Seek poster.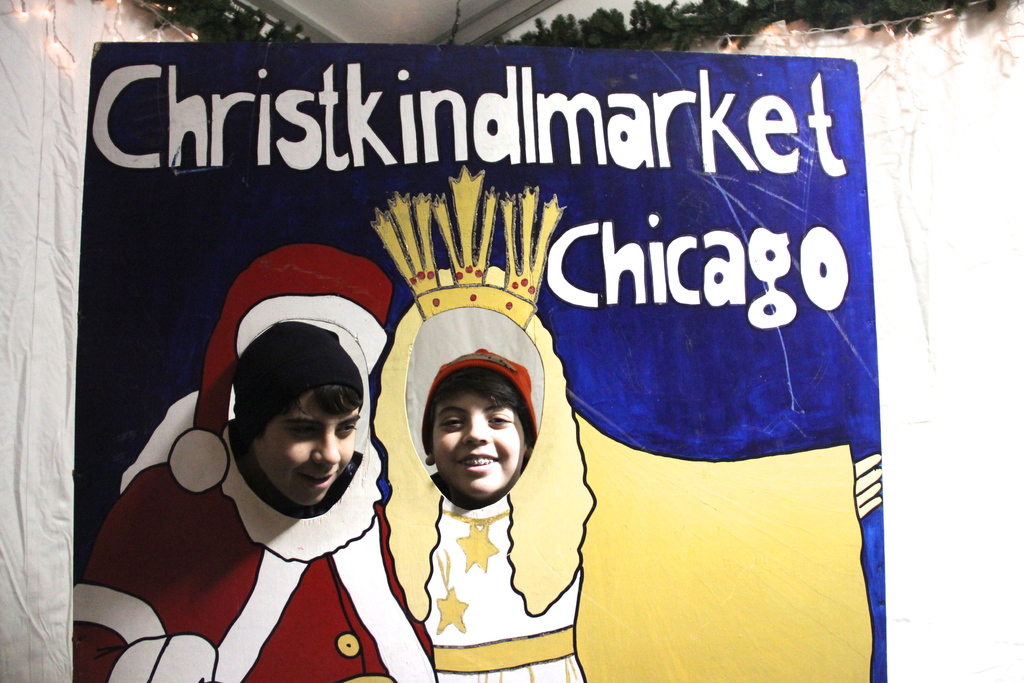
70 44 887 682.
